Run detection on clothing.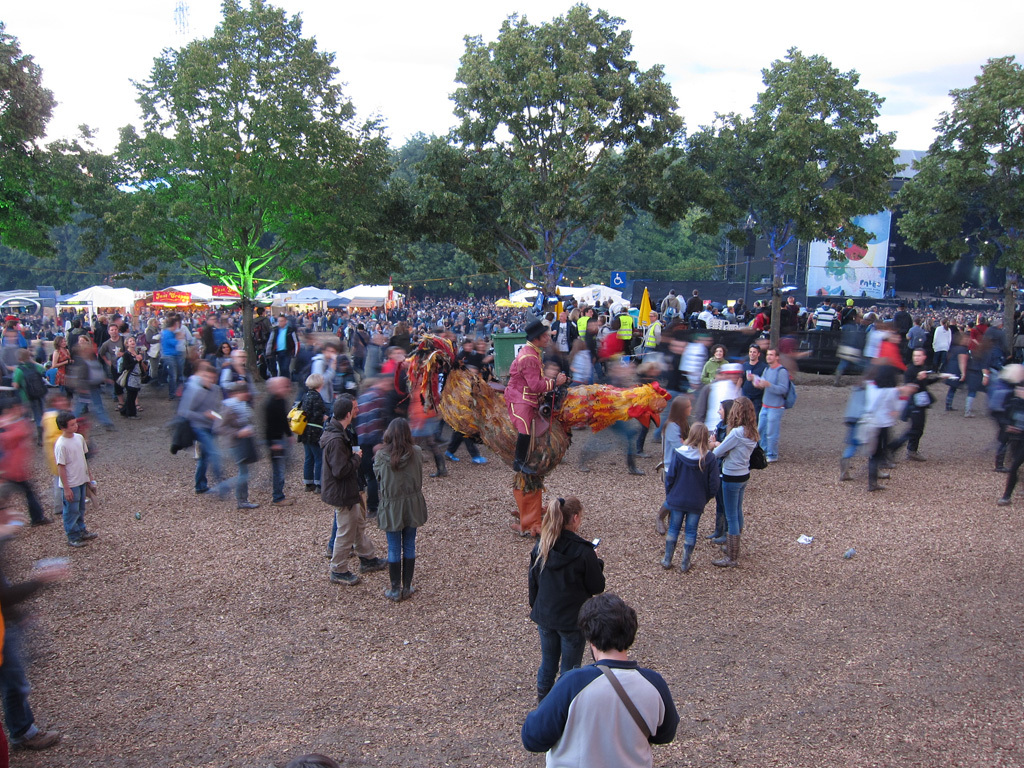
Result: box=[61, 482, 91, 539].
